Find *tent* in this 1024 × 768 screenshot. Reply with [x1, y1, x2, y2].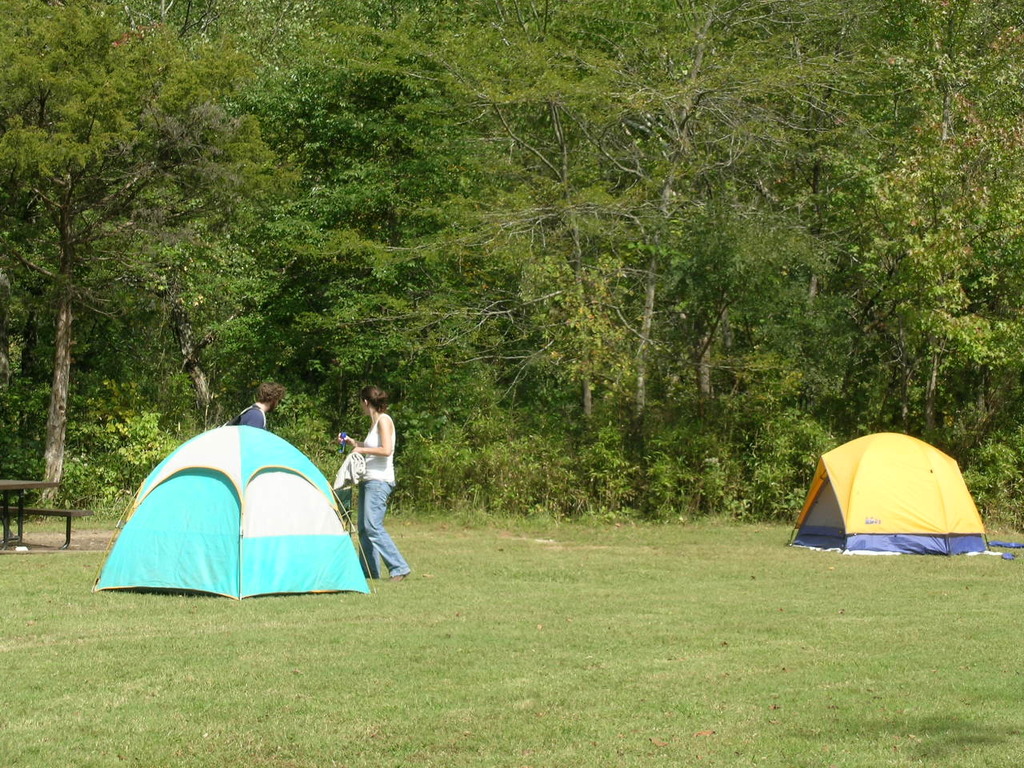
[87, 422, 376, 603].
